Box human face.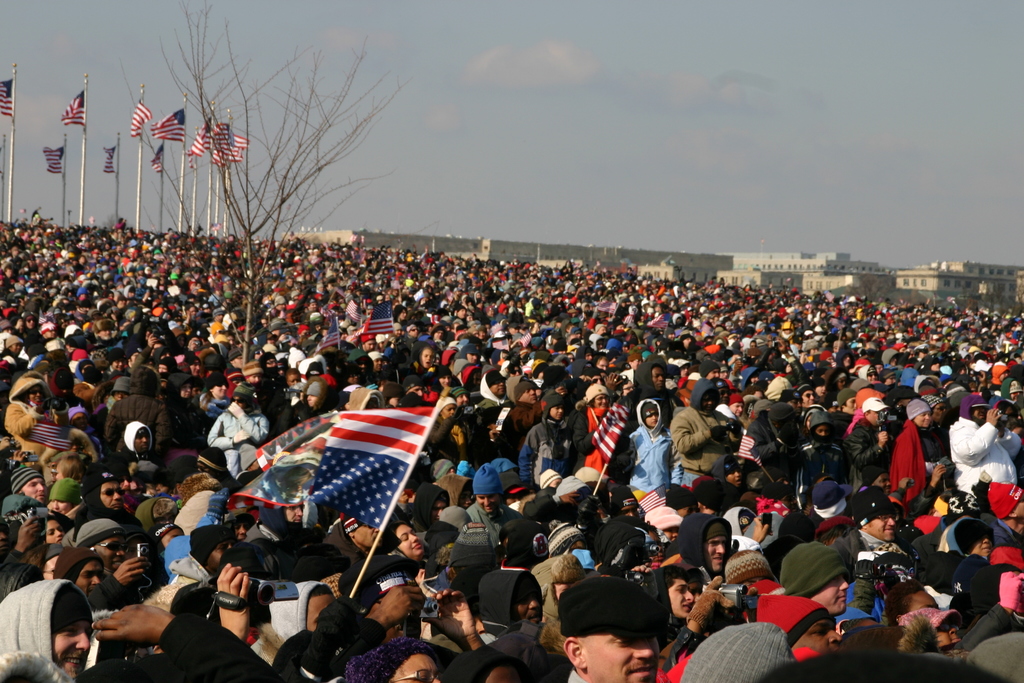
select_region(874, 472, 893, 497).
